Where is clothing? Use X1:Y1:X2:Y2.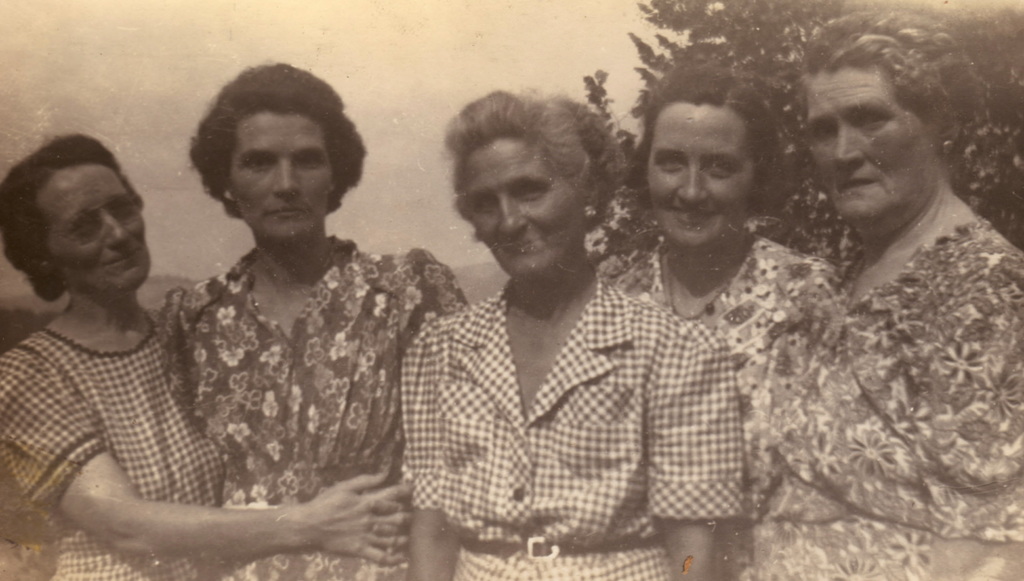
752:225:1023:580.
